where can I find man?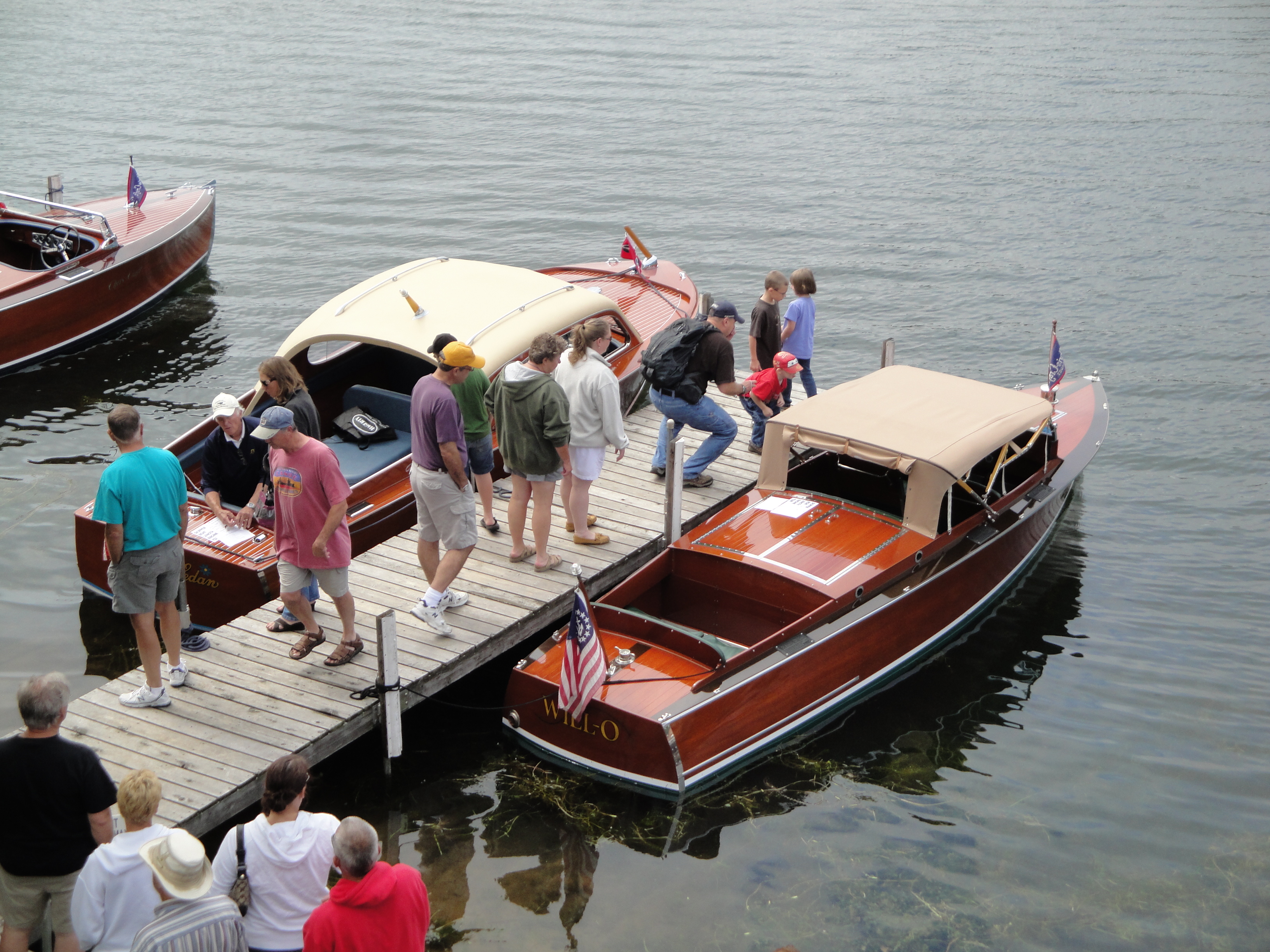
You can find it at region(28, 154, 76, 277).
